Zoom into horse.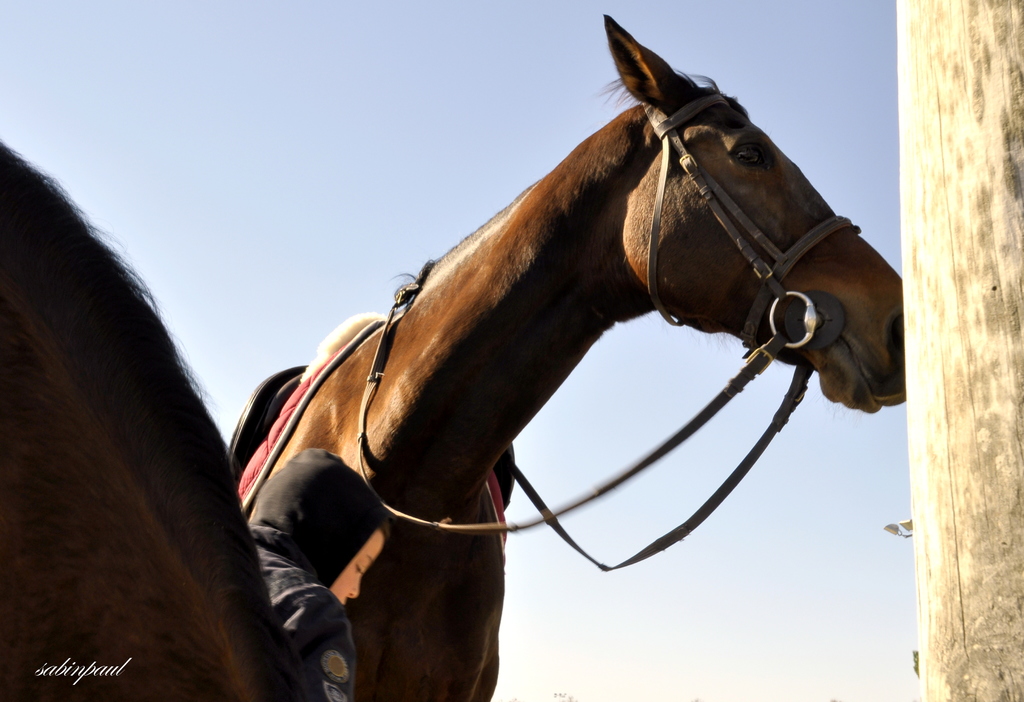
Zoom target: {"x1": 239, "y1": 10, "x2": 905, "y2": 701}.
